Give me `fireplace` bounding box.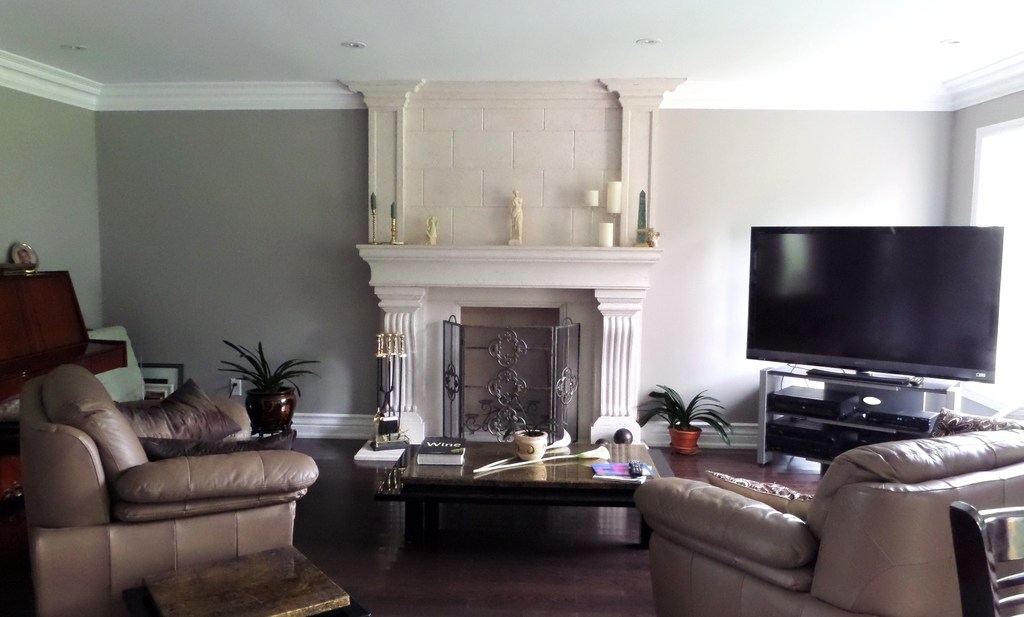
region(454, 301, 565, 441).
